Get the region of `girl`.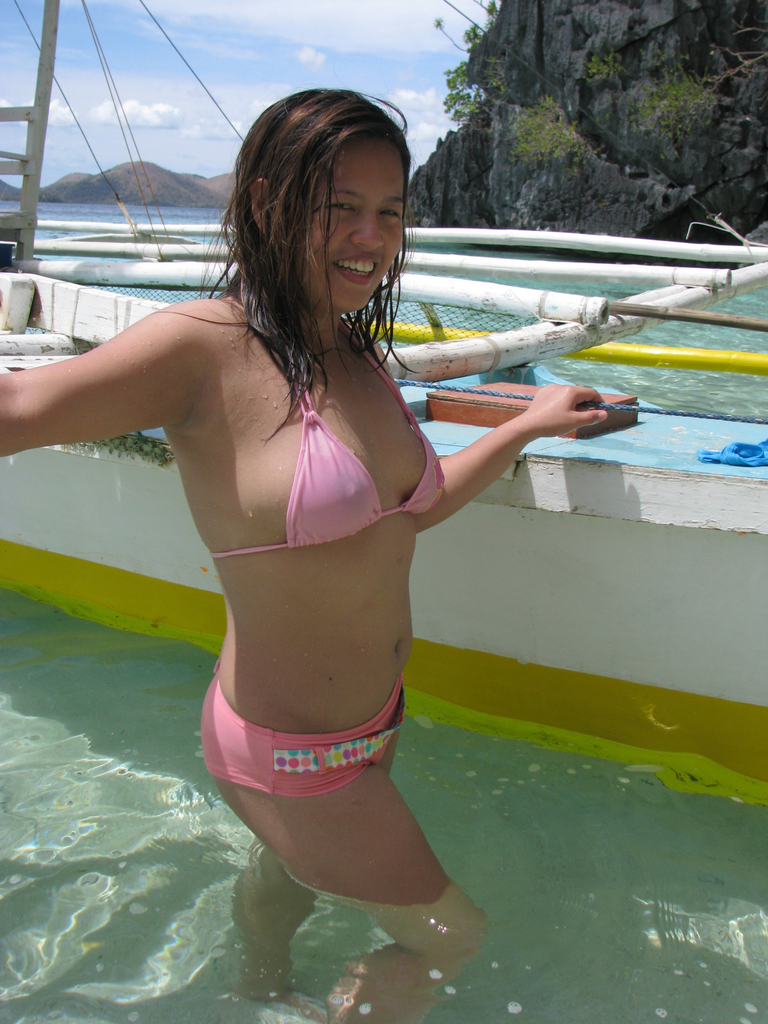
[0,85,606,1023].
